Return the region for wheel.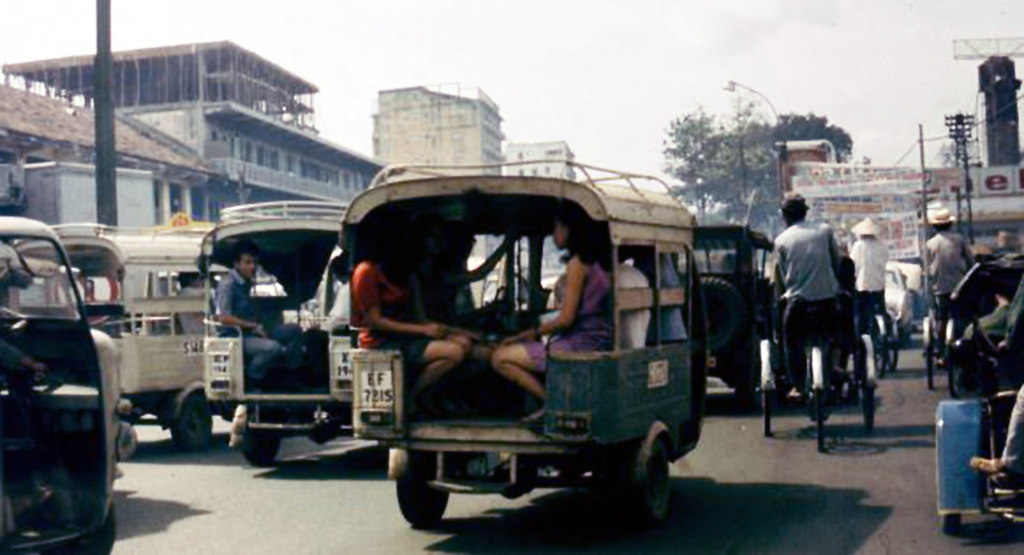
<box>862,371,884,434</box>.
